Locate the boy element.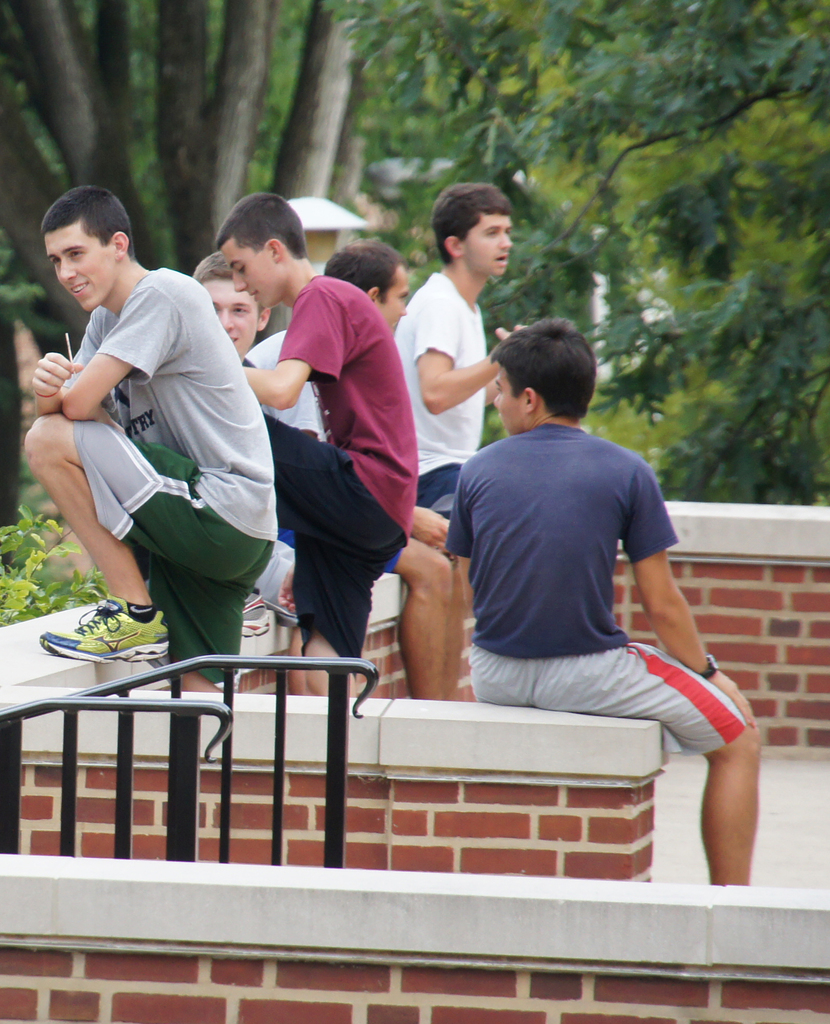
Element bbox: select_region(393, 184, 528, 522).
